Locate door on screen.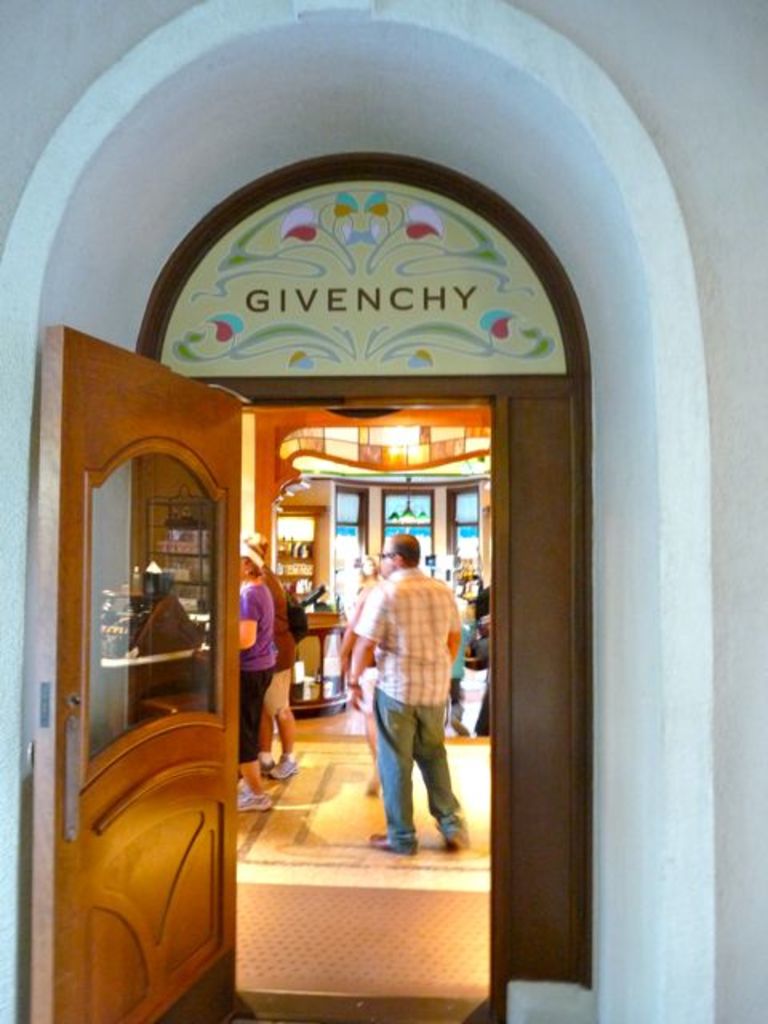
On screen at (22,237,614,995).
